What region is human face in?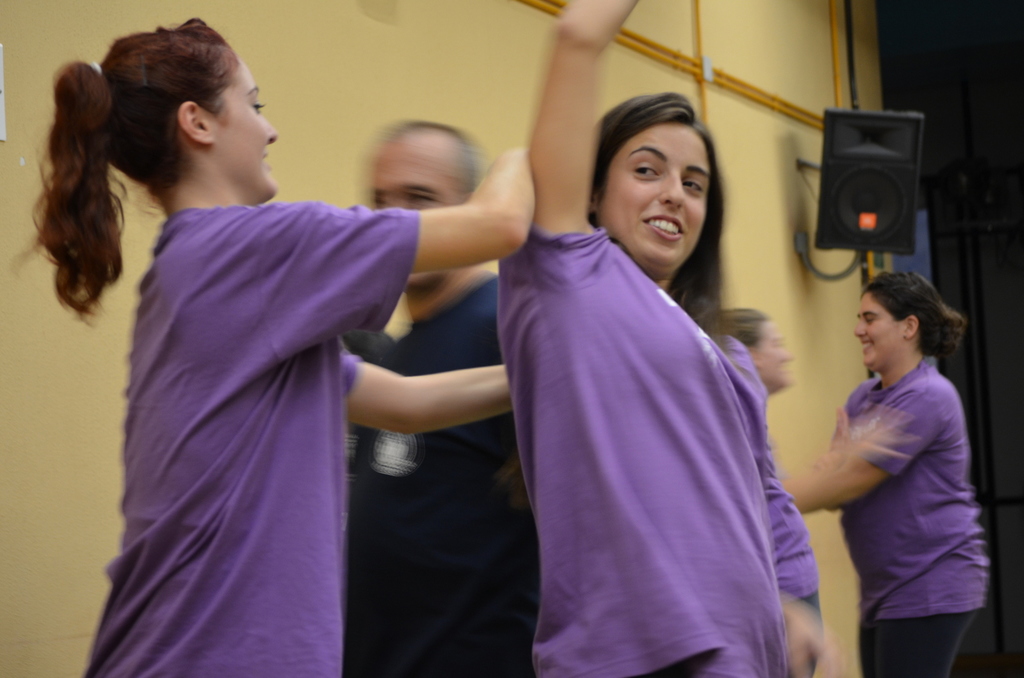
<box>854,291,905,365</box>.
